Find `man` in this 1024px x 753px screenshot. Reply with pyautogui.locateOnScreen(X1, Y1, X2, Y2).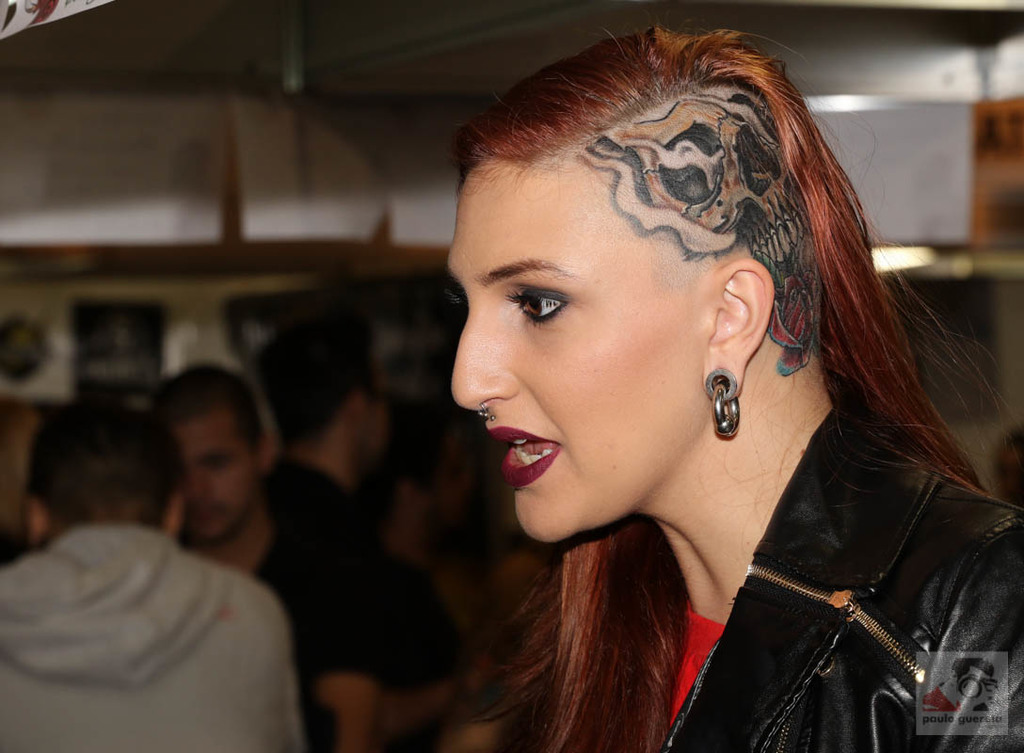
pyautogui.locateOnScreen(148, 370, 381, 752).
